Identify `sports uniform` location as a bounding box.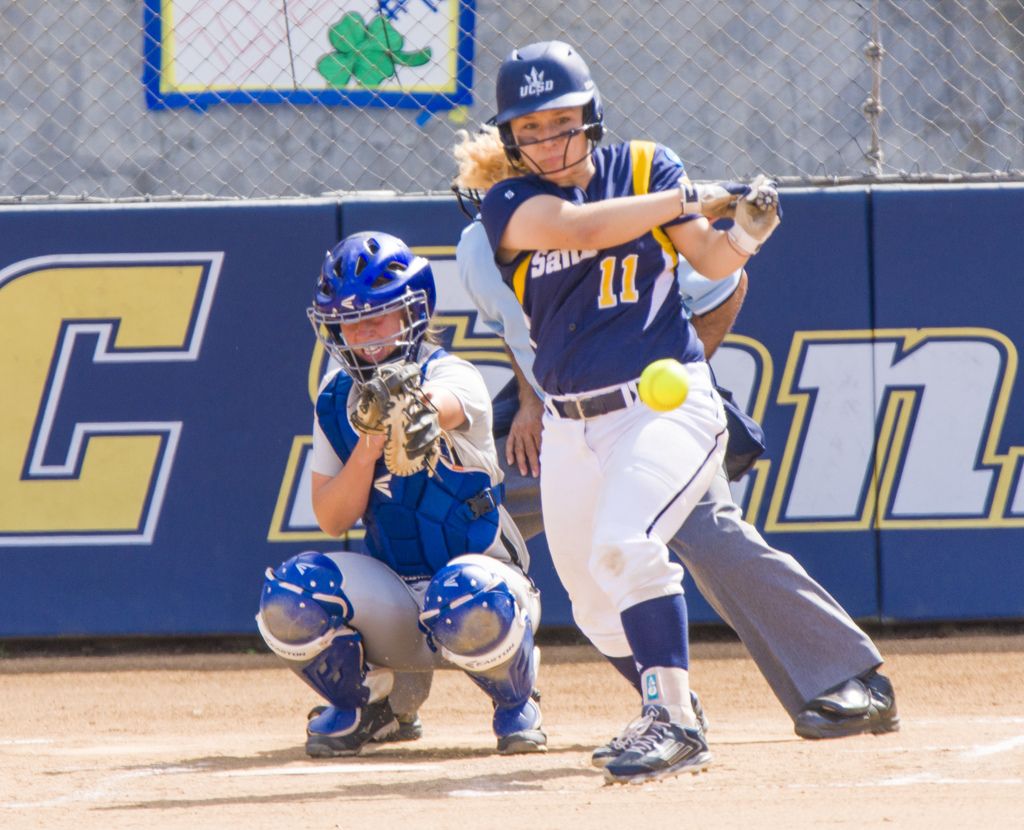
pyautogui.locateOnScreen(488, 76, 866, 787).
